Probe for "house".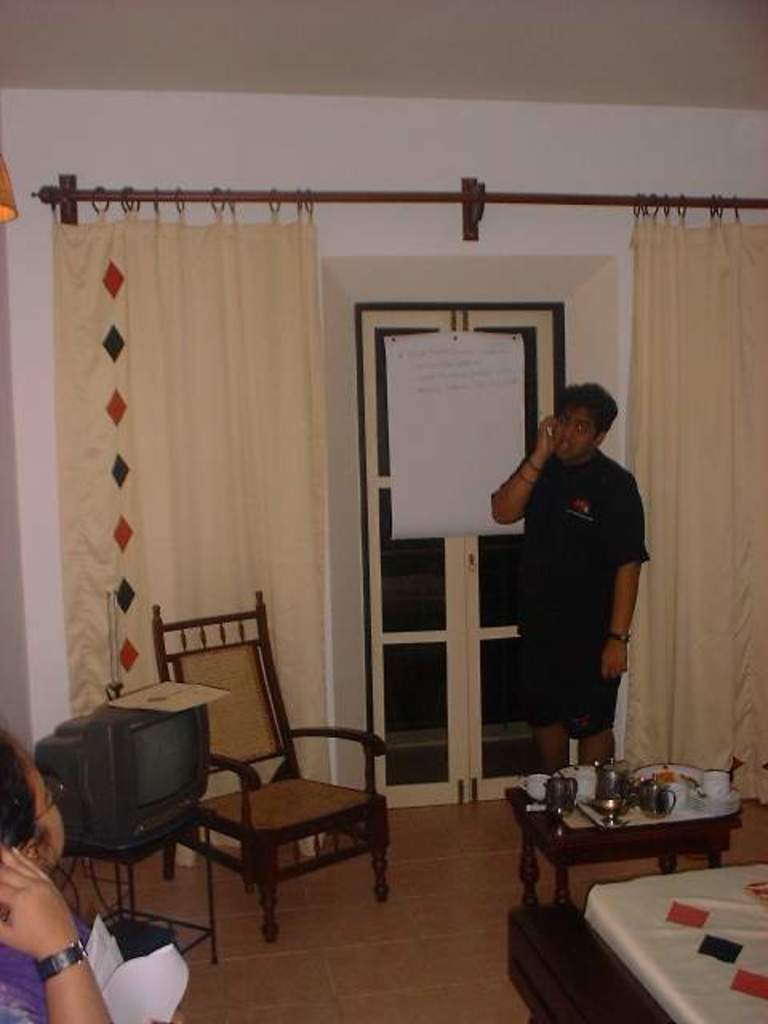
Probe result: box(0, 0, 766, 1022).
